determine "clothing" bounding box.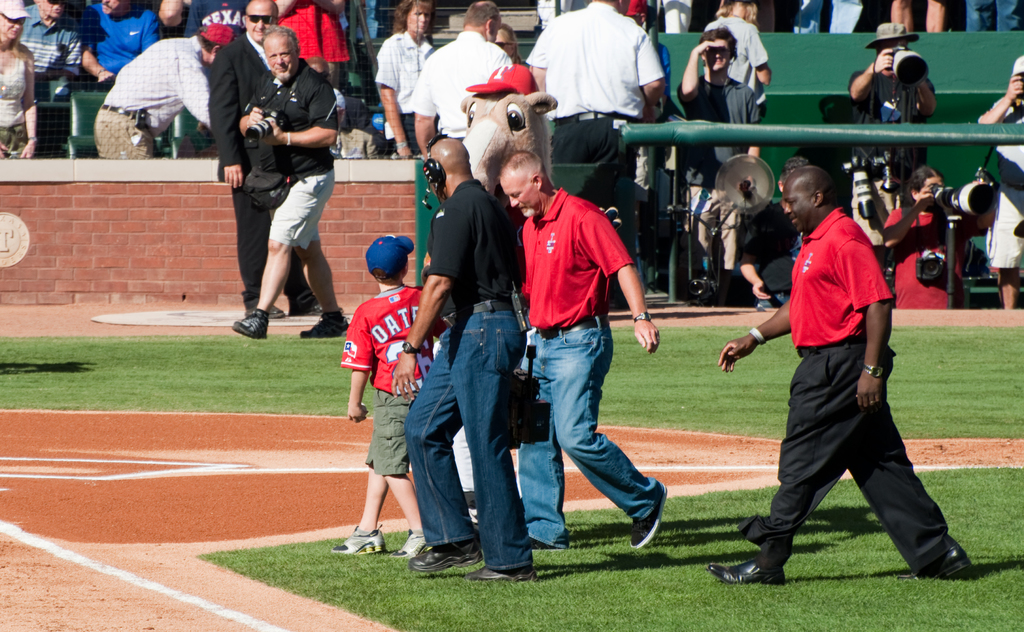
Determined: {"x1": 847, "y1": 64, "x2": 895, "y2": 127}.
